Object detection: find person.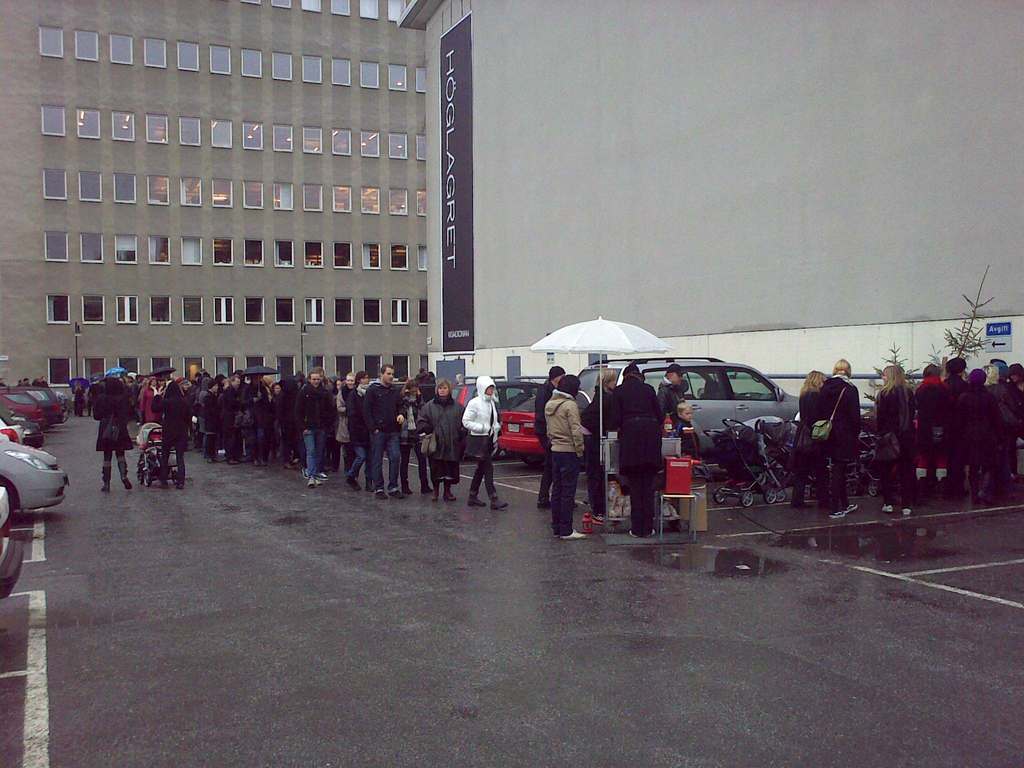
[x1=460, y1=375, x2=509, y2=508].
